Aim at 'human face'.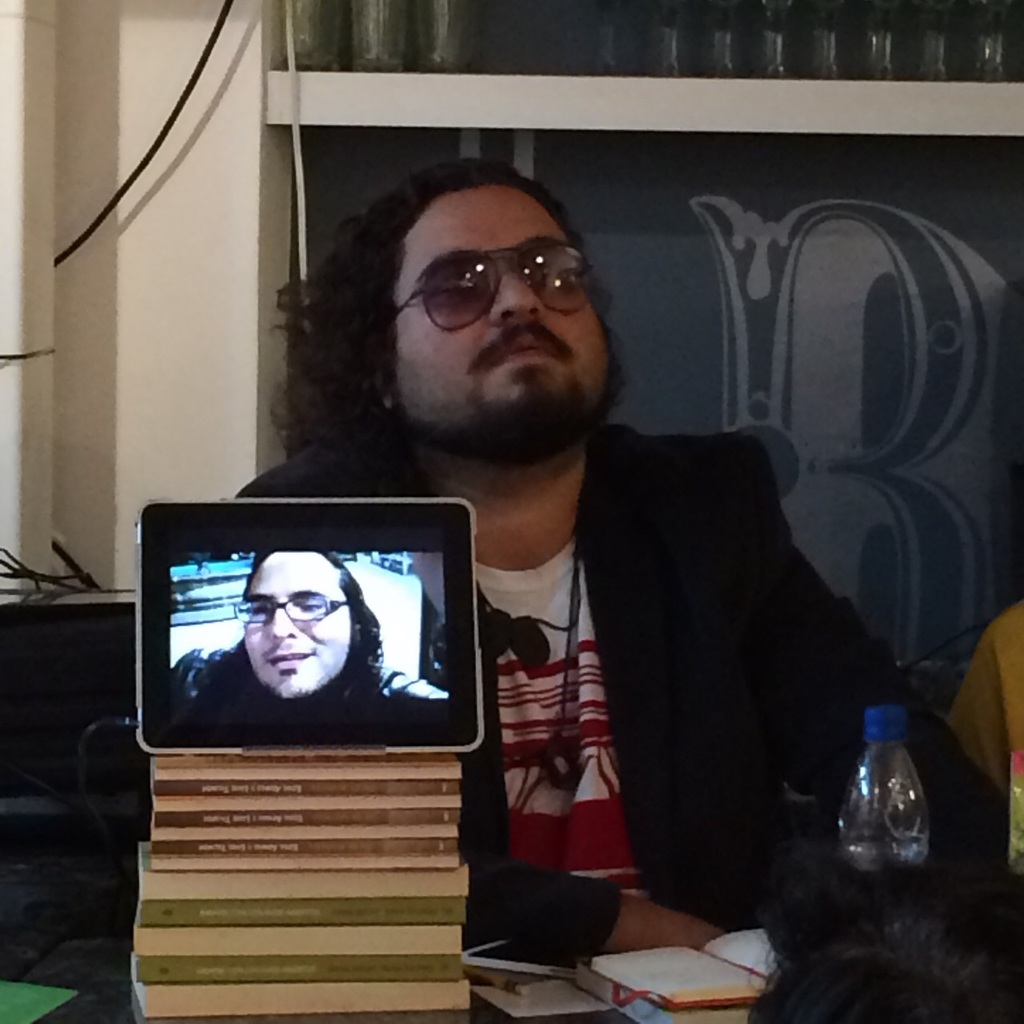
Aimed at box(246, 554, 353, 702).
